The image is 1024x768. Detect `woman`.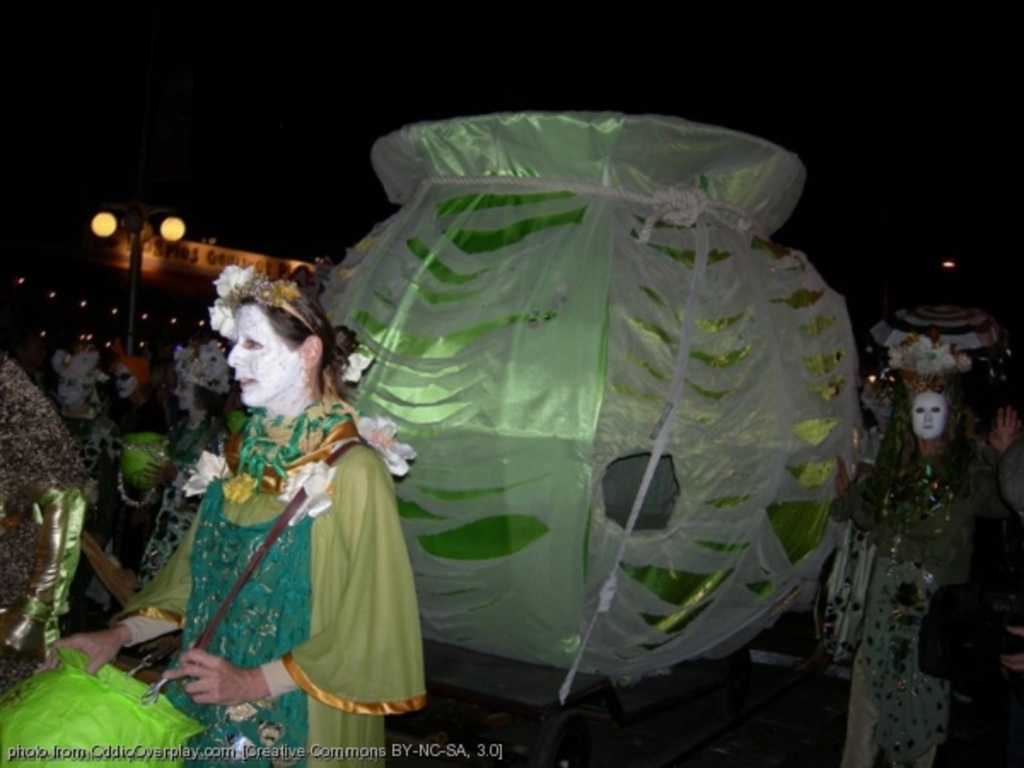
Detection: <region>833, 335, 1021, 766</region>.
